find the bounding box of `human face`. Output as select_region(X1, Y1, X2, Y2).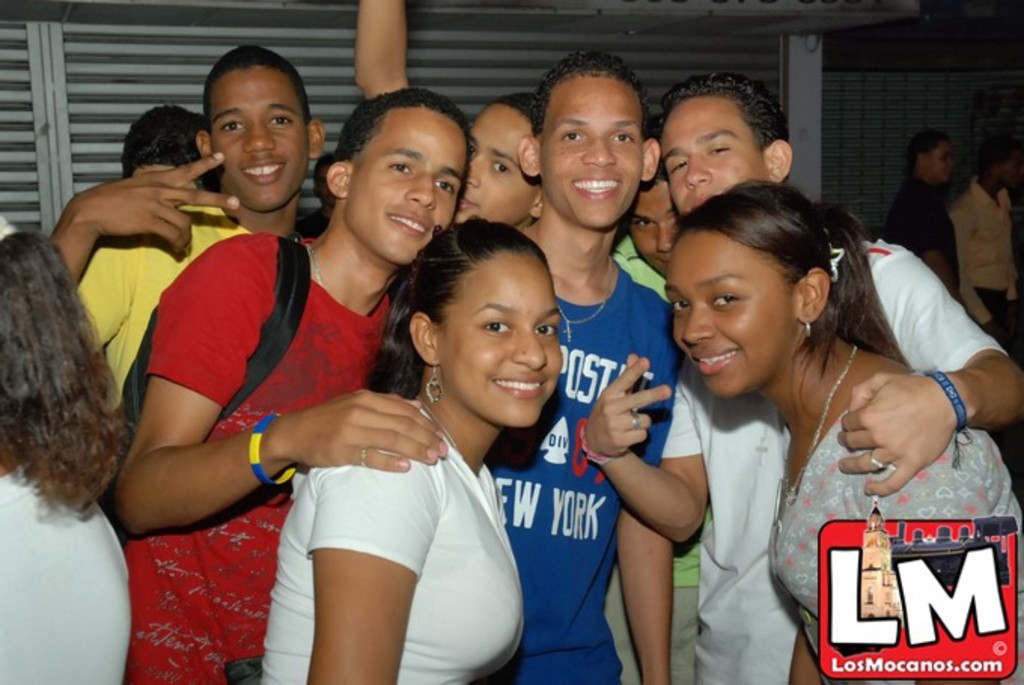
select_region(452, 102, 538, 224).
